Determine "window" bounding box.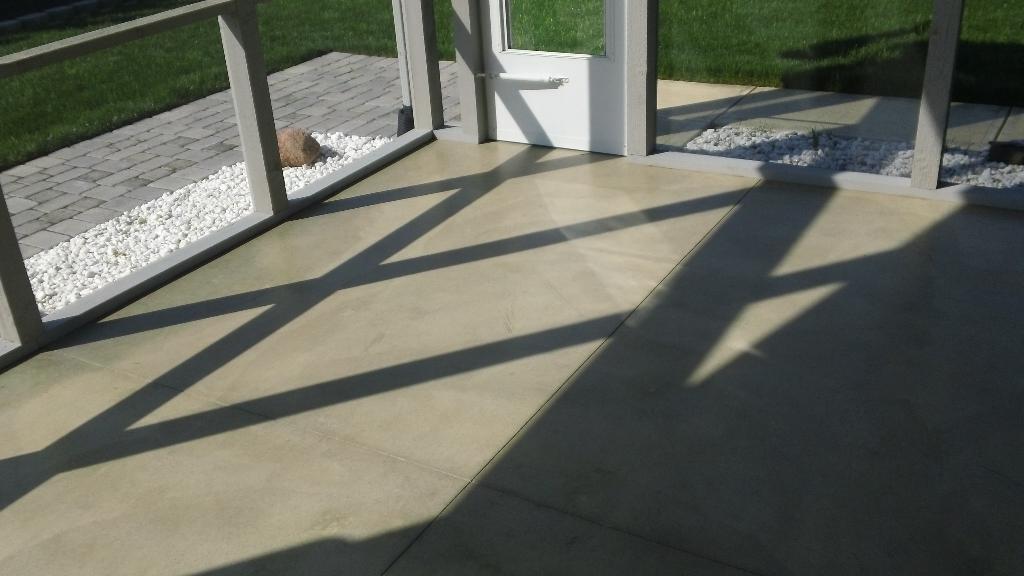
Determined: box=[12, 0, 453, 305].
